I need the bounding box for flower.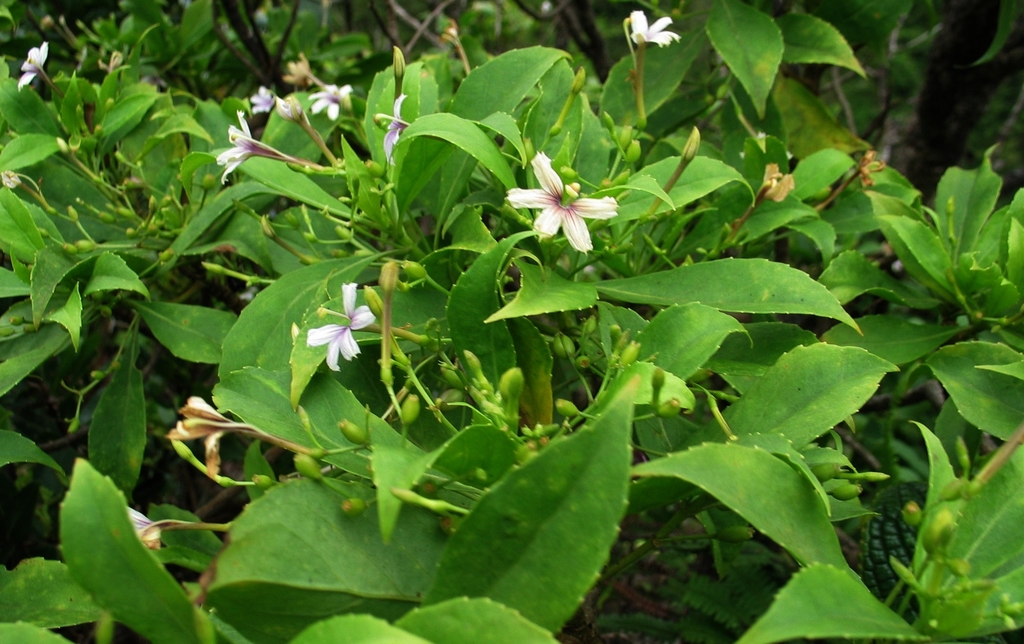
Here it is: detection(900, 497, 925, 531).
